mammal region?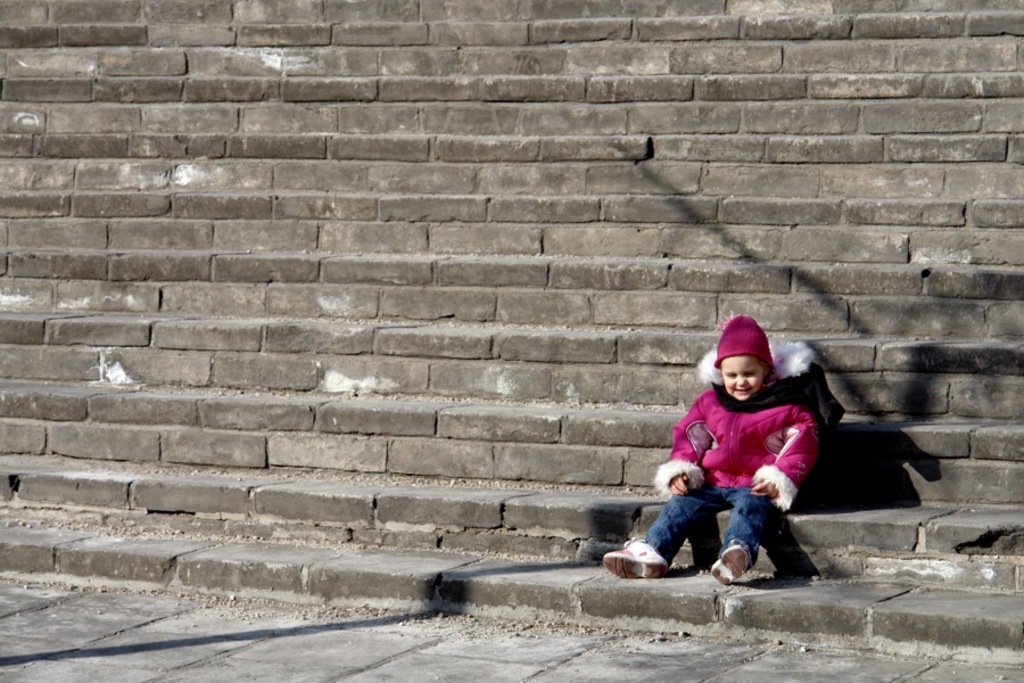
bbox=(600, 312, 824, 592)
